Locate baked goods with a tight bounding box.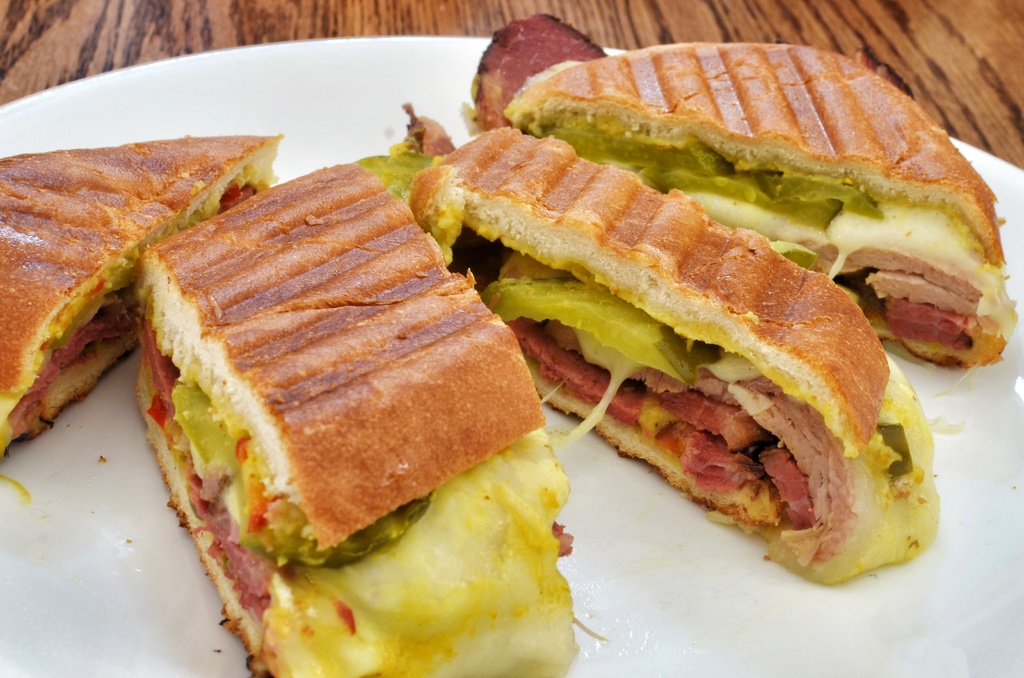
x1=505, y1=38, x2=1002, y2=380.
